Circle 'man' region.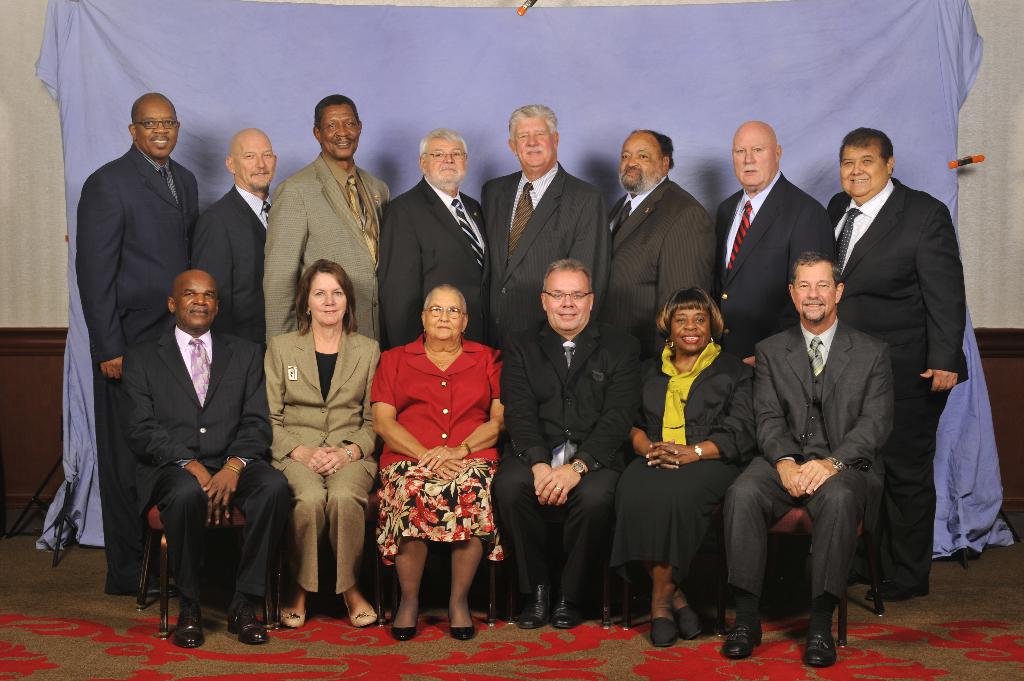
Region: crop(483, 104, 611, 333).
